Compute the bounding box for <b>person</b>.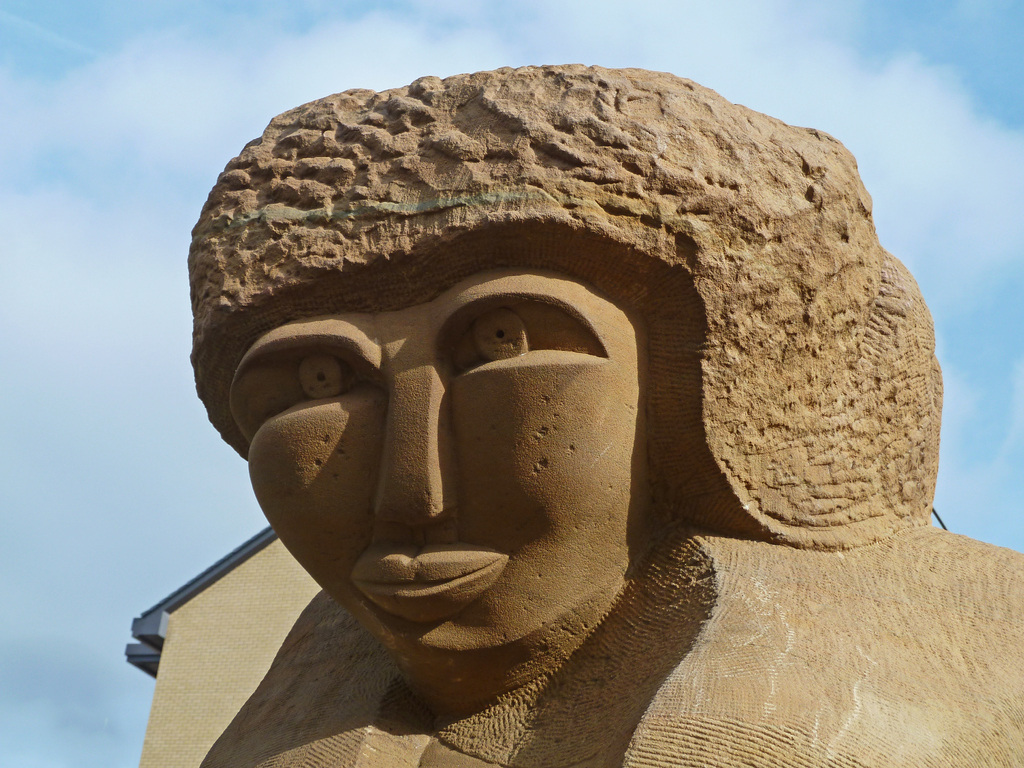
detection(204, 54, 962, 762).
